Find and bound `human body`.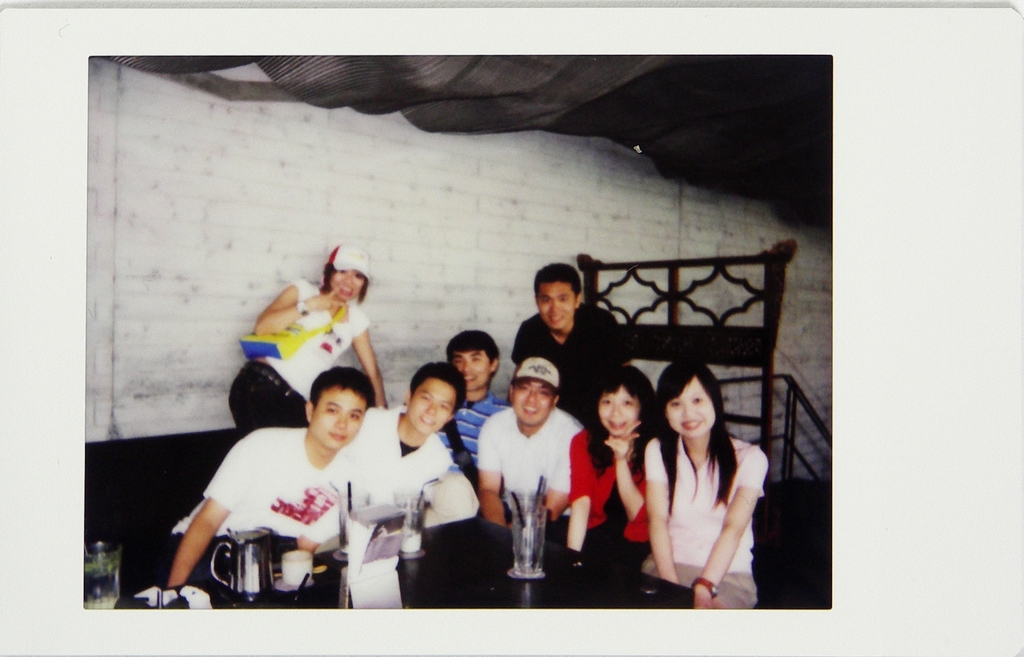
Bound: <box>467,359,591,533</box>.
